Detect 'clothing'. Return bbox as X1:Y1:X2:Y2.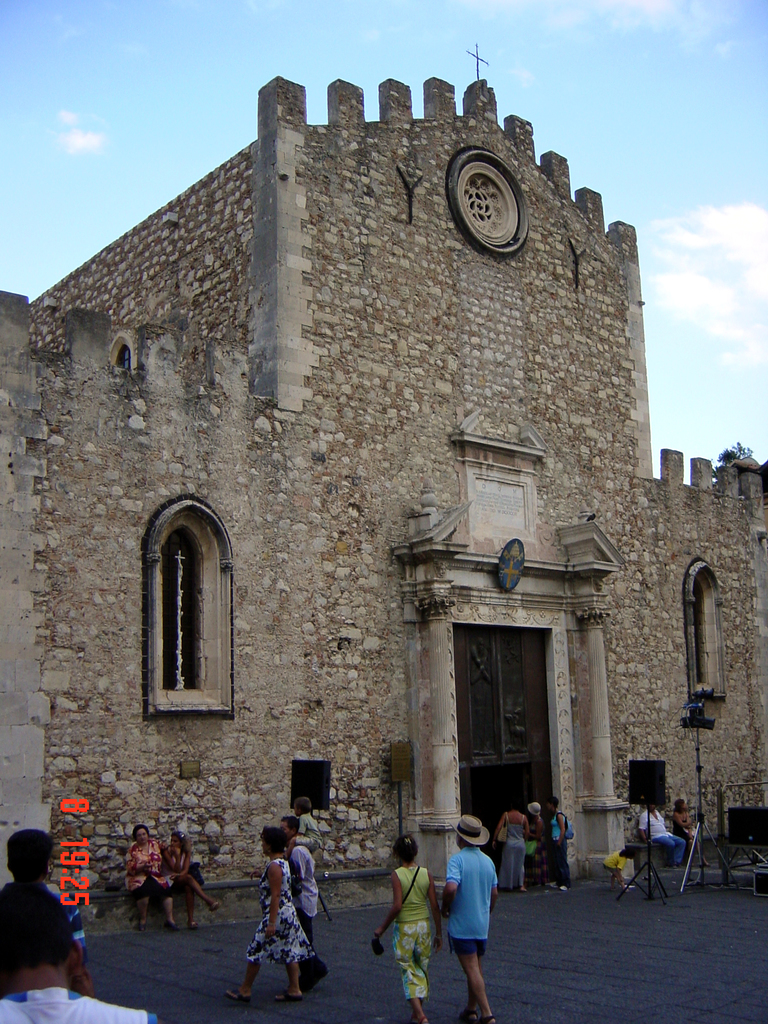
0:872:95:998.
